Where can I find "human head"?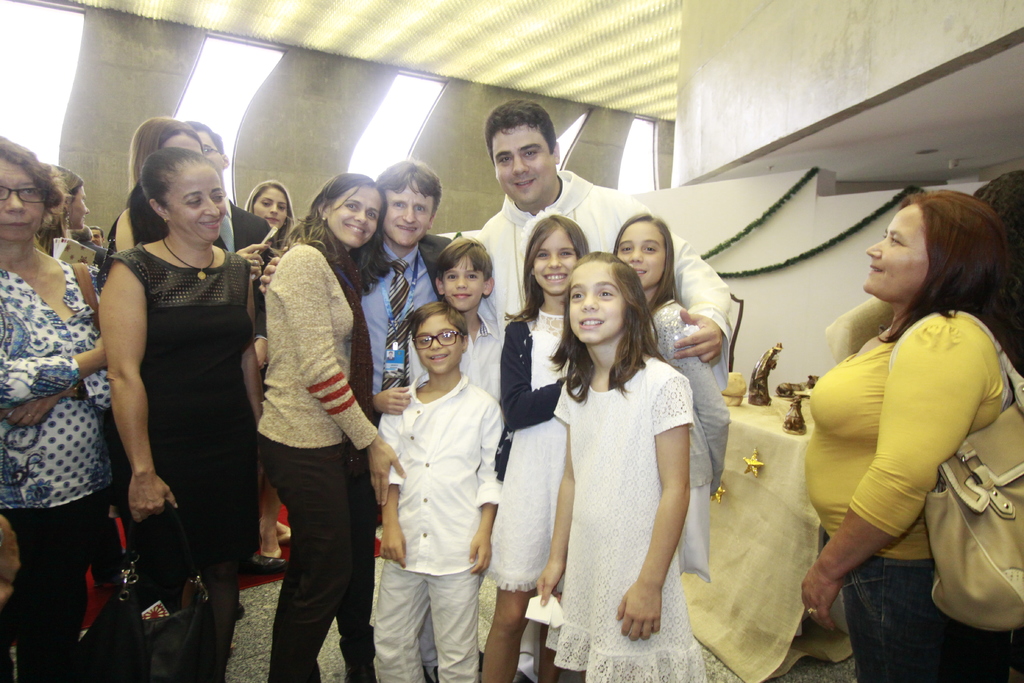
You can find it at <box>314,170,389,252</box>.
